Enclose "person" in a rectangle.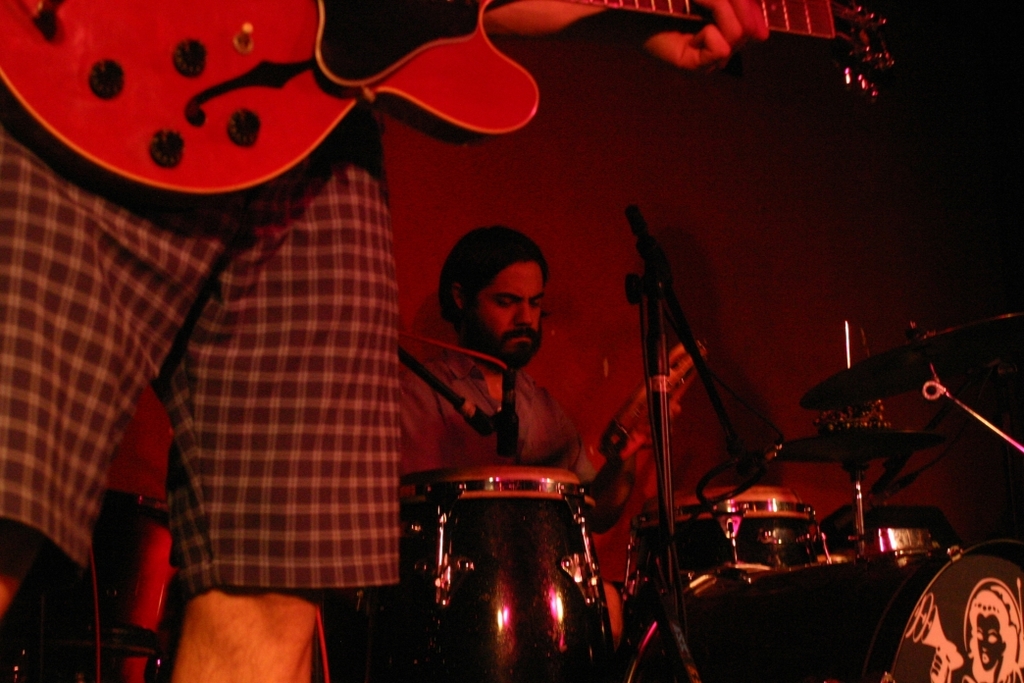
{"left": 0, "top": 81, "right": 406, "bottom": 682}.
